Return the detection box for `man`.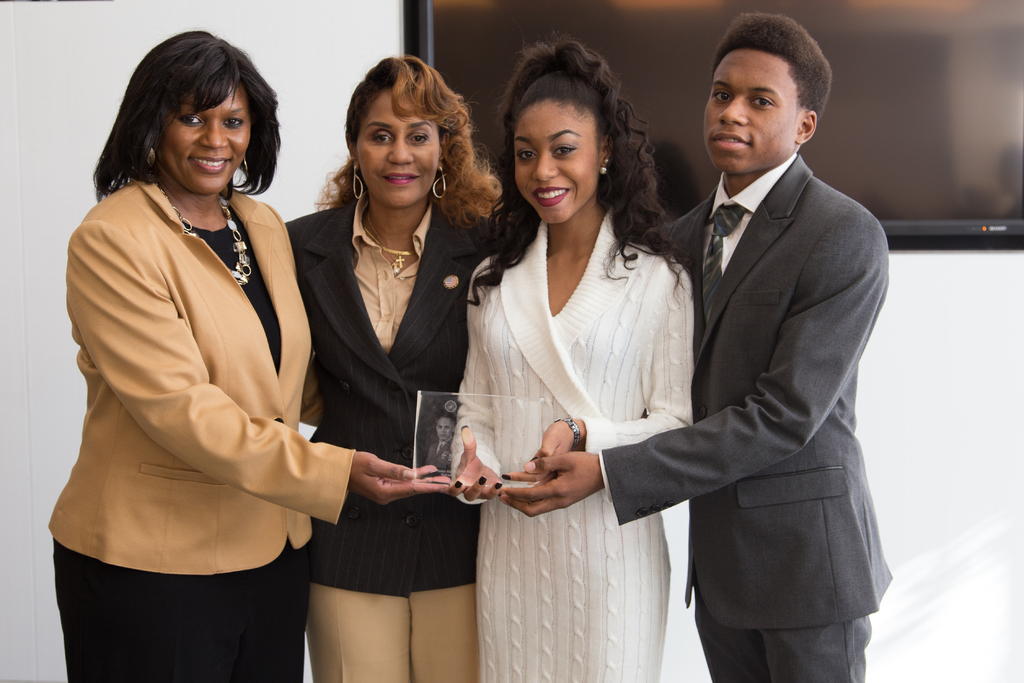
x1=612, y1=0, x2=894, y2=682.
